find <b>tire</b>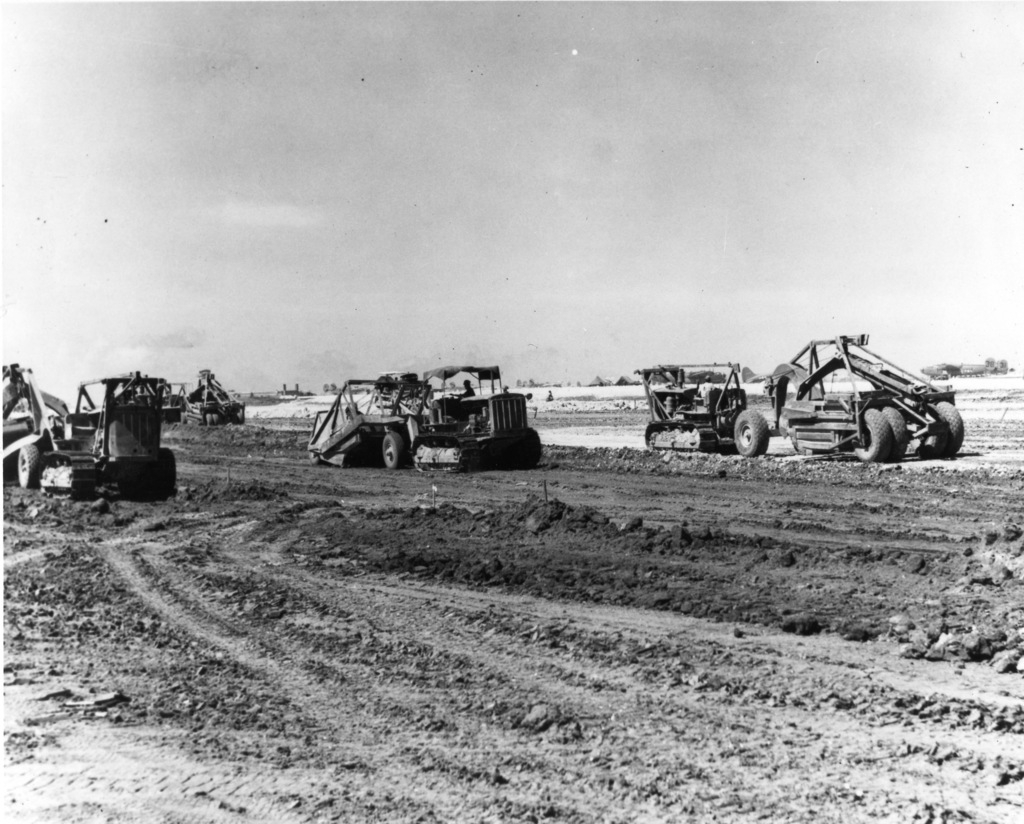
bbox=[15, 441, 38, 486]
